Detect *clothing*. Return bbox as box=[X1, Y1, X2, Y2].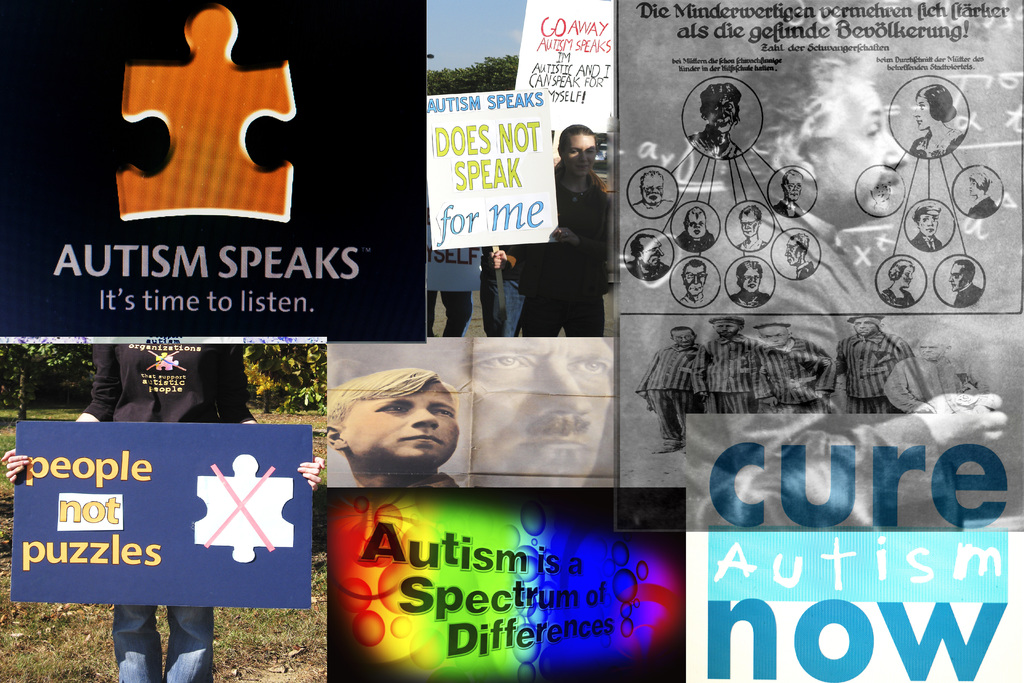
box=[792, 259, 813, 279].
